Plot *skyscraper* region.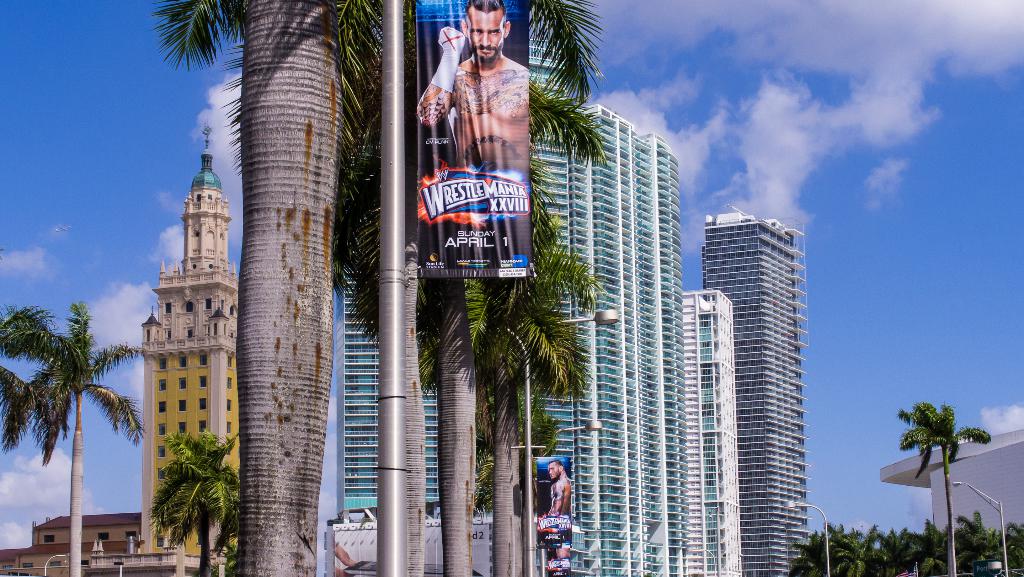
Plotted at (left=698, top=204, right=812, bottom=576).
